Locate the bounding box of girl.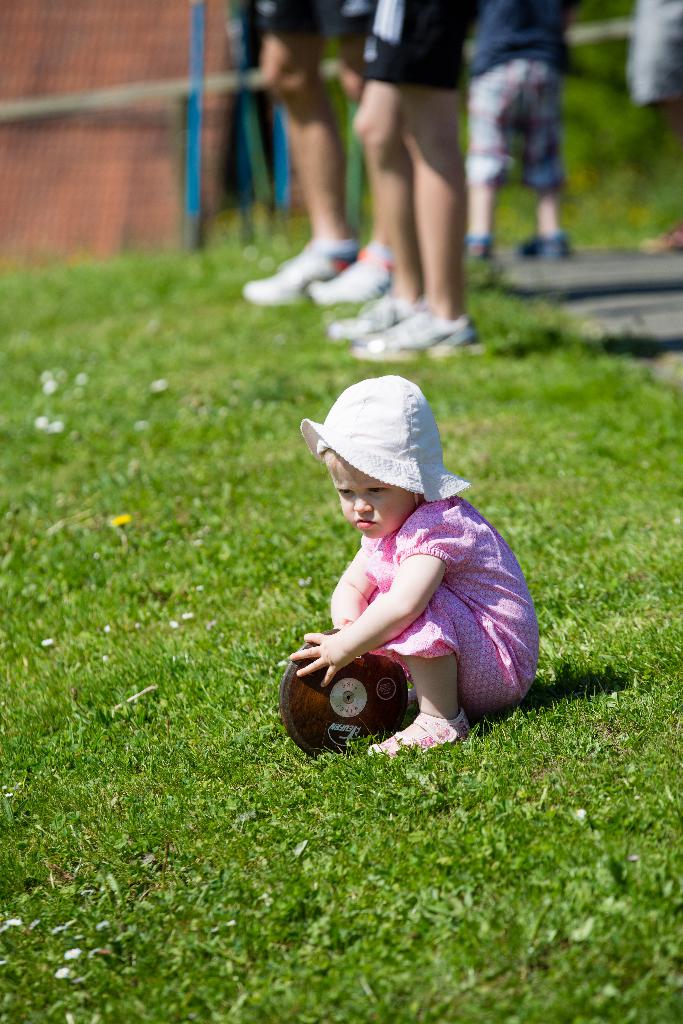
Bounding box: BBox(285, 376, 541, 765).
